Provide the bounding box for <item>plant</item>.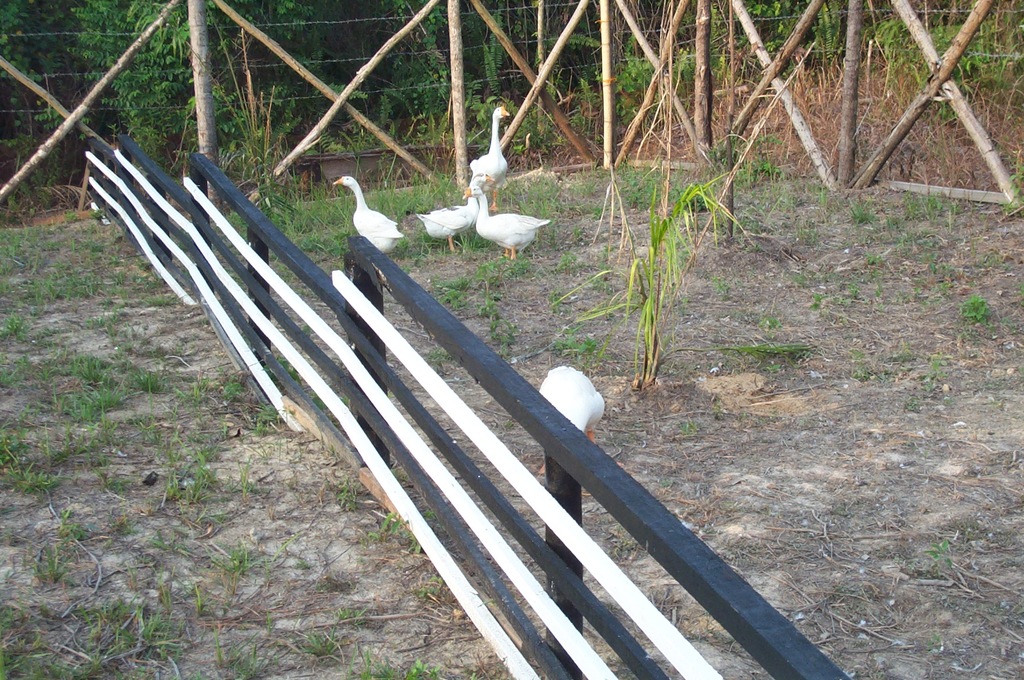
crop(209, 344, 260, 429).
